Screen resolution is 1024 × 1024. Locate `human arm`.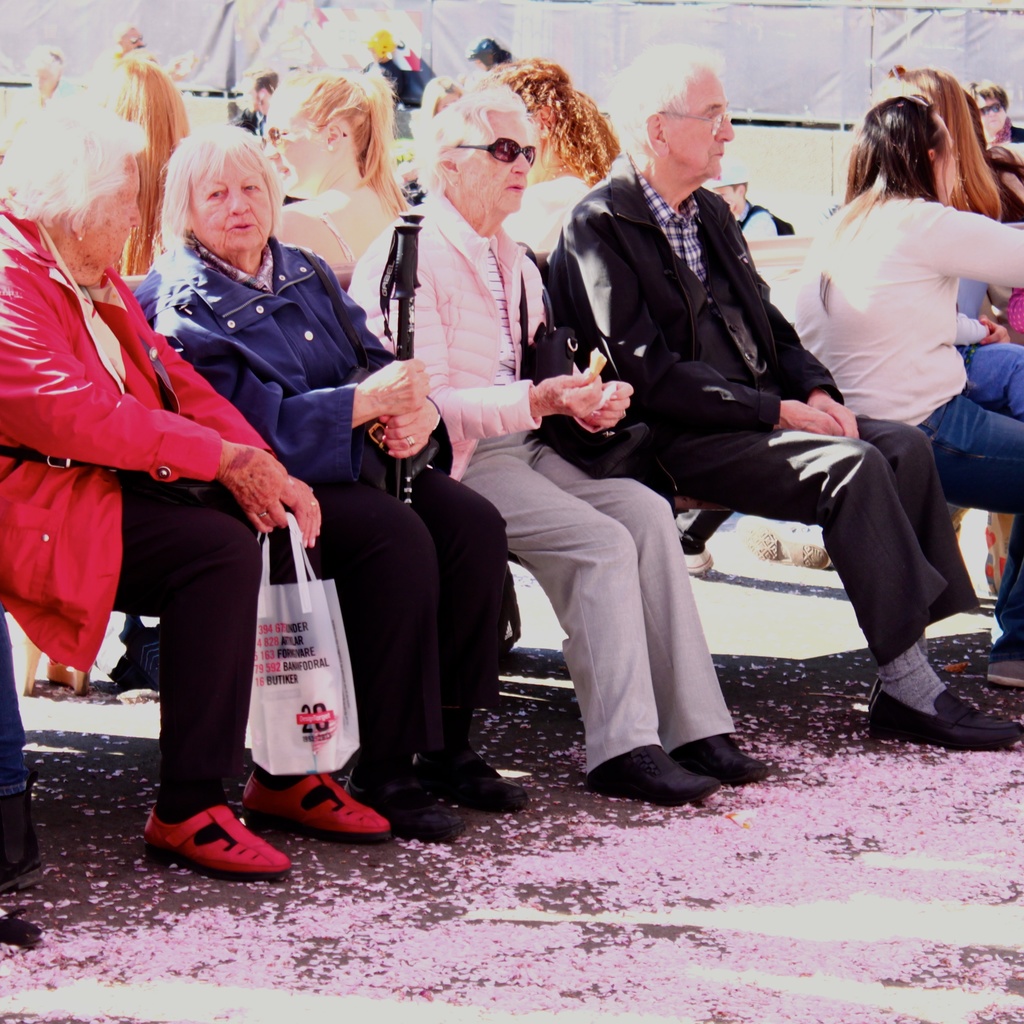
region(540, 338, 639, 435).
